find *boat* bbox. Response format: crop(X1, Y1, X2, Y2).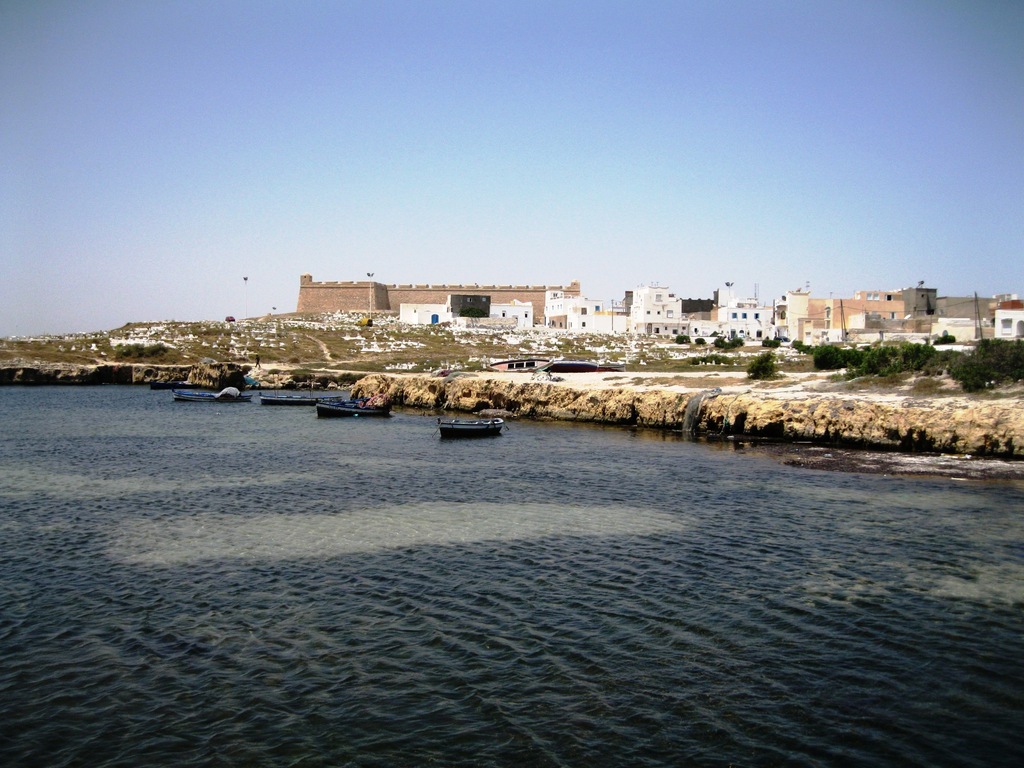
crop(175, 388, 244, 405).
